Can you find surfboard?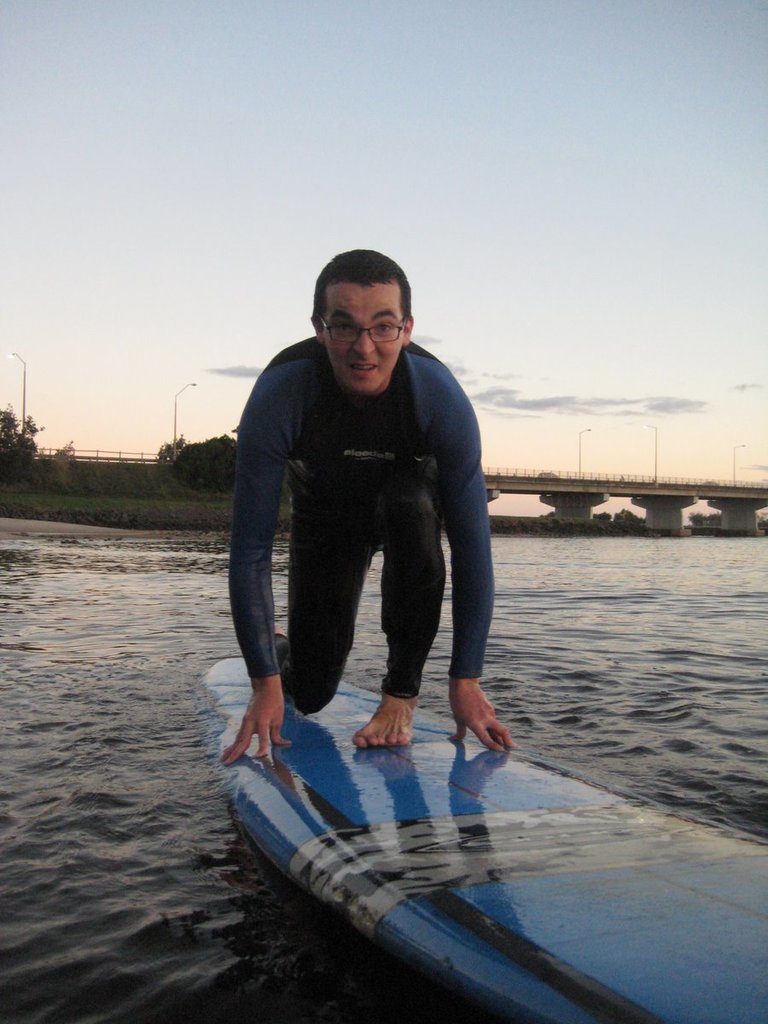
Yes, bounding box: crop(196, 649, 767, 1023).
